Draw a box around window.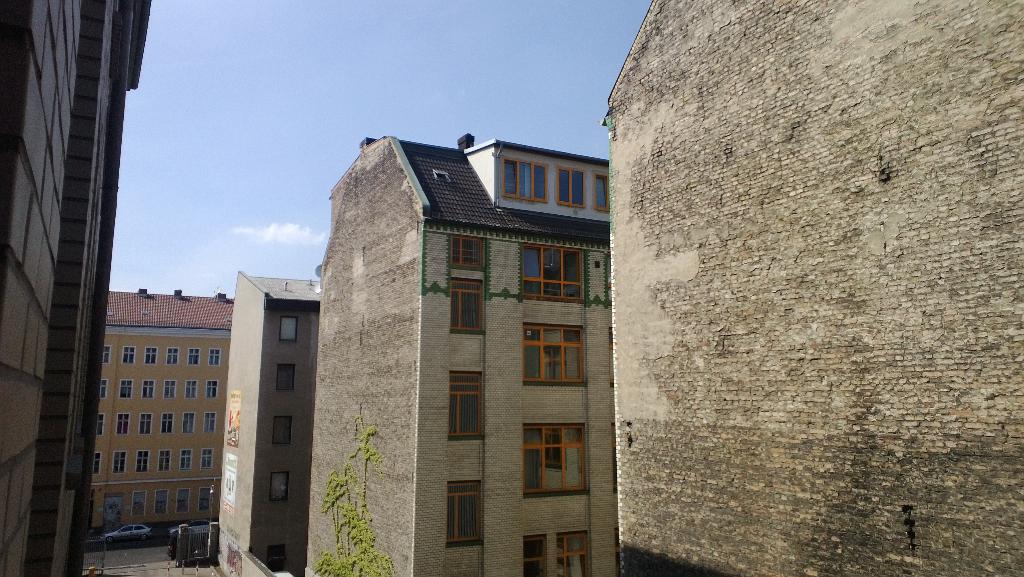
(x1=207, y1=349, x2=218, y2=366).
